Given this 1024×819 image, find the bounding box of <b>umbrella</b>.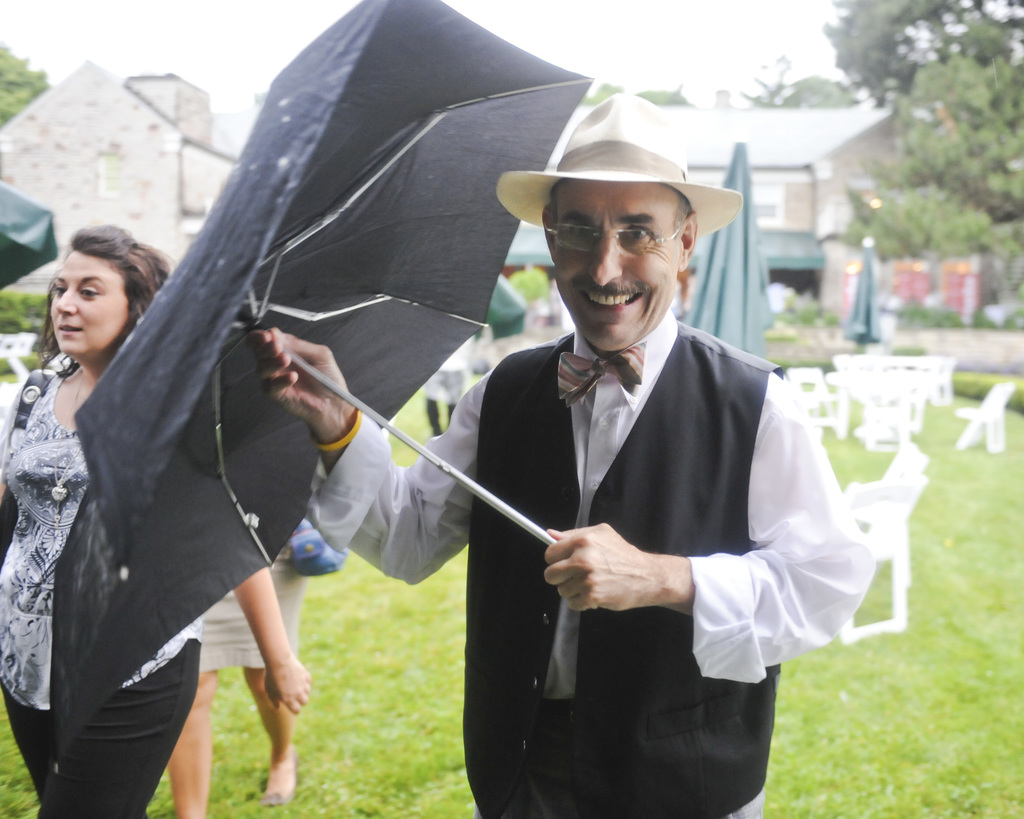
region(0, 184, 59, 287).
